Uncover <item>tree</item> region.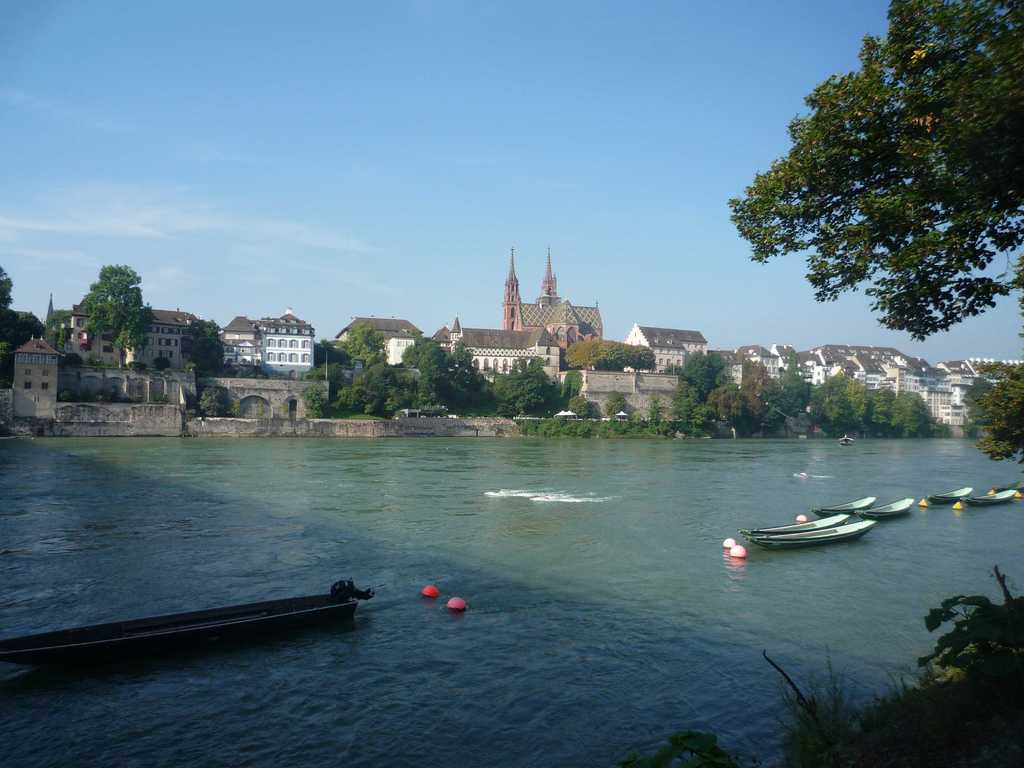
Uncovered: (left=561, top=333, right=659, bottom=371).
